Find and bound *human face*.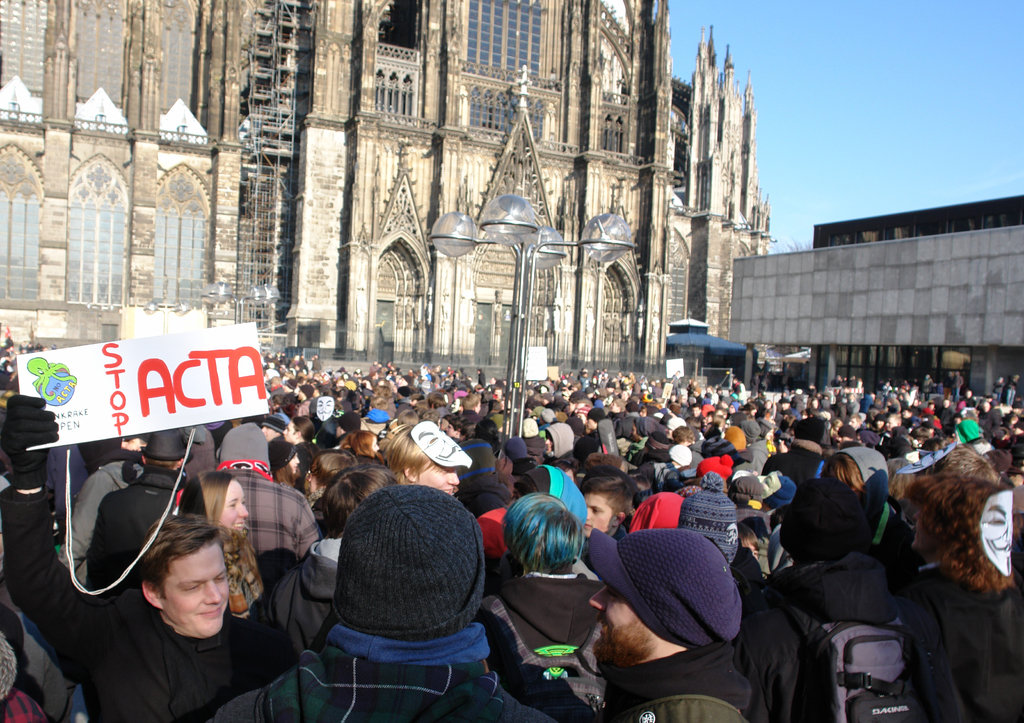
Bound: 587:493:611:533.
